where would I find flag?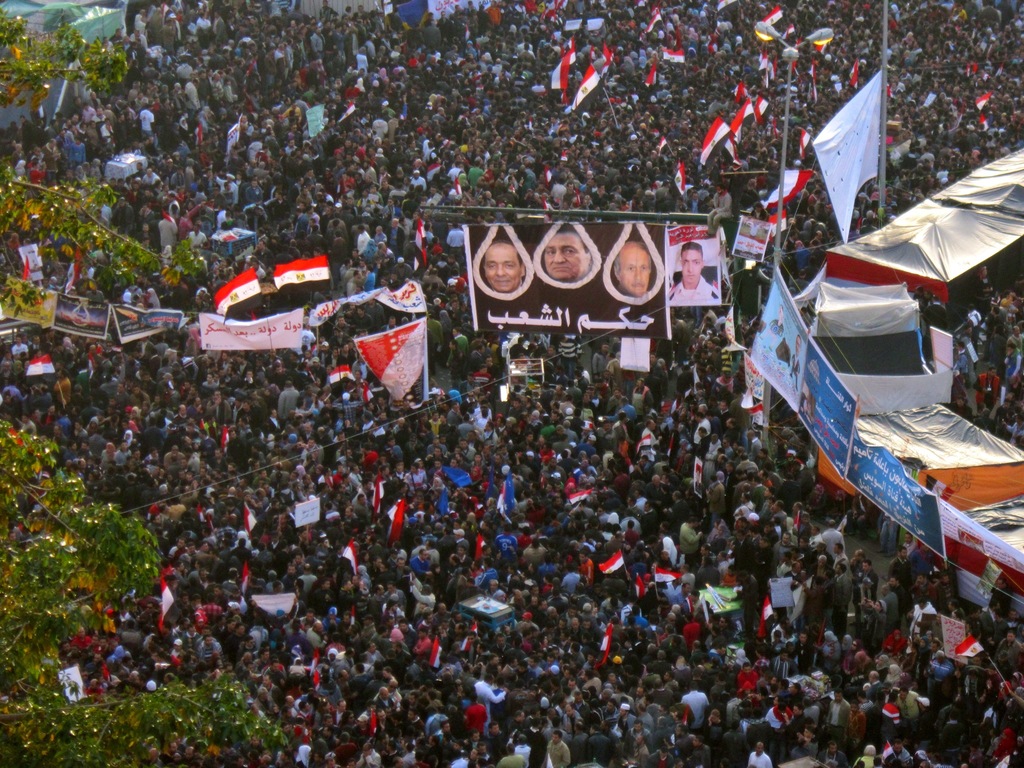
At 644:8:662:35.
